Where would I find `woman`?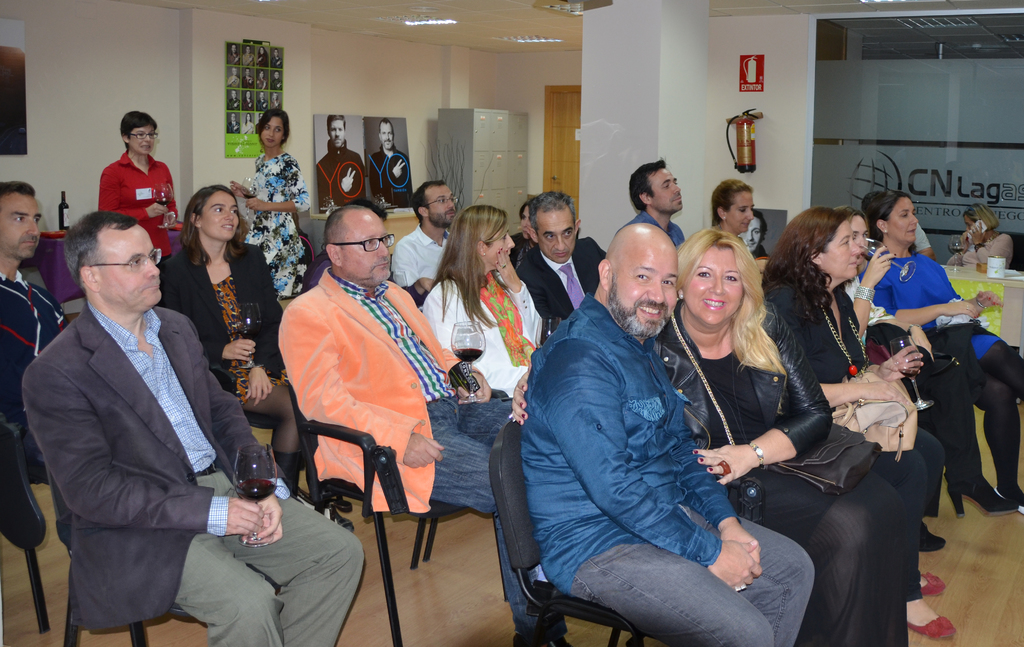
At bbox(229, 107, 310, 300).
